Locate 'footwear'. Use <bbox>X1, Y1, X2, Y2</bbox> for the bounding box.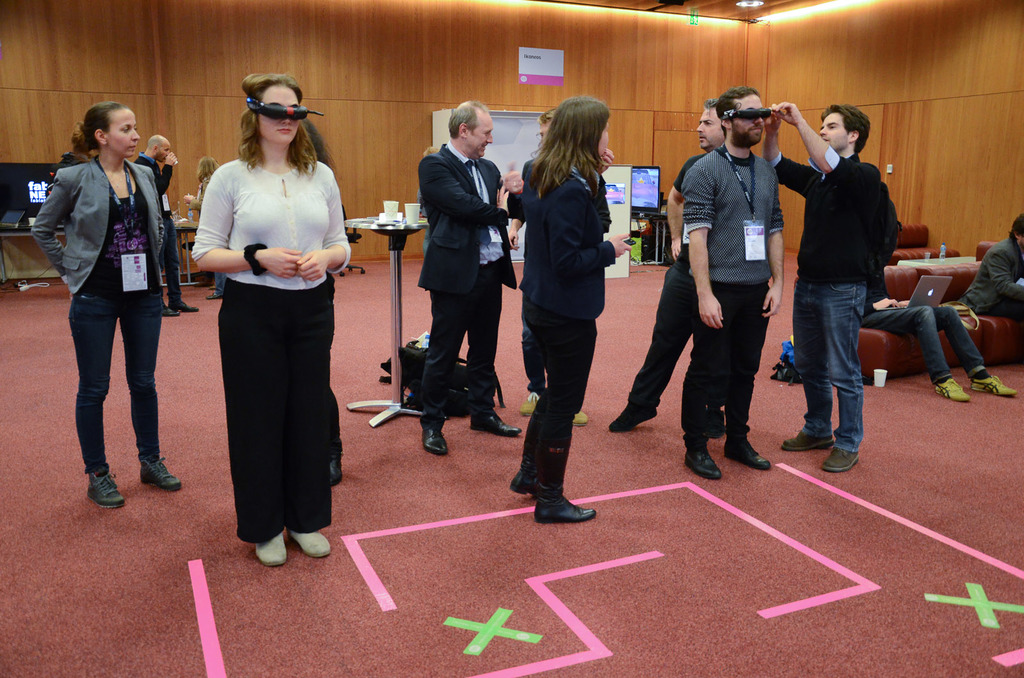
<bbox>681, 446, 724, 480</bbox>.
